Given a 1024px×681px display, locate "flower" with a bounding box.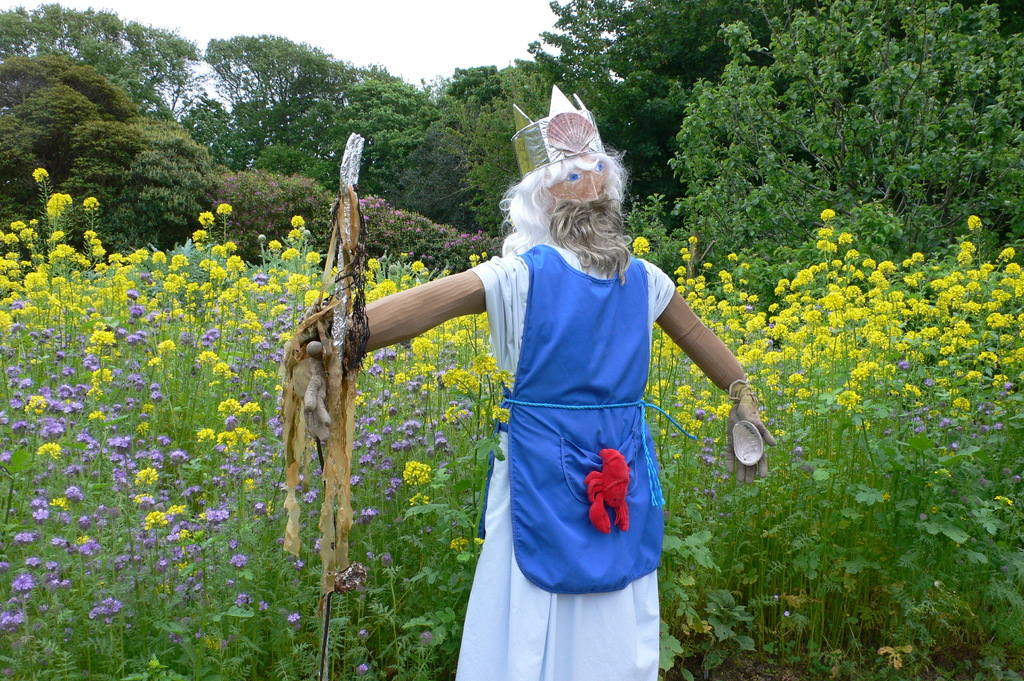
Located: bbox(0, 558, 13, 577).
